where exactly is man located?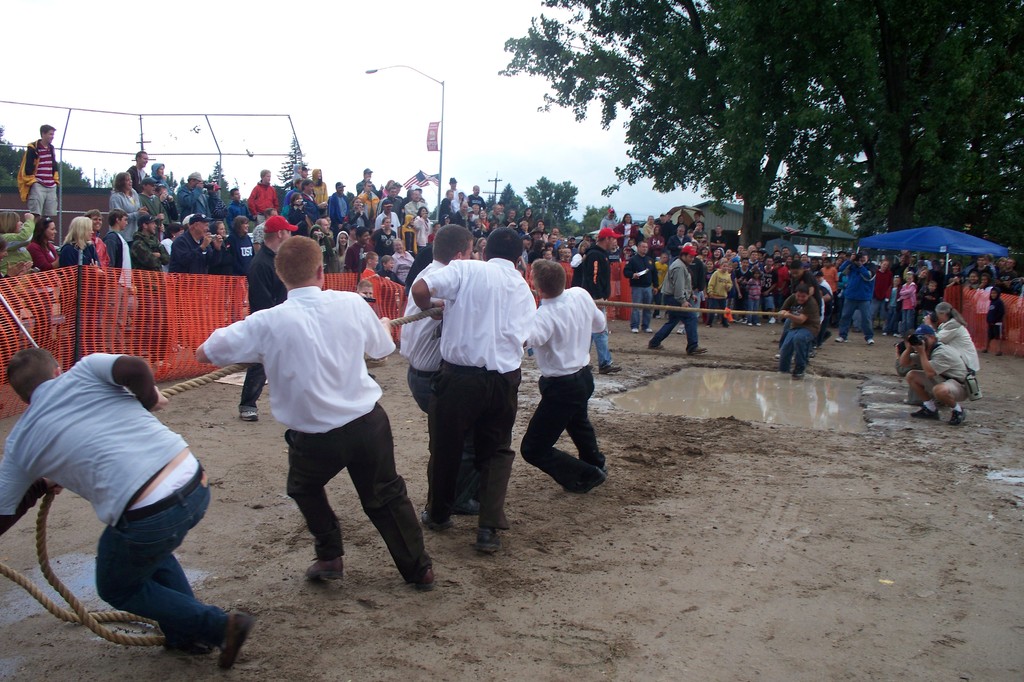
Its bounding box is bbox=[201, 240, 422, 606].
